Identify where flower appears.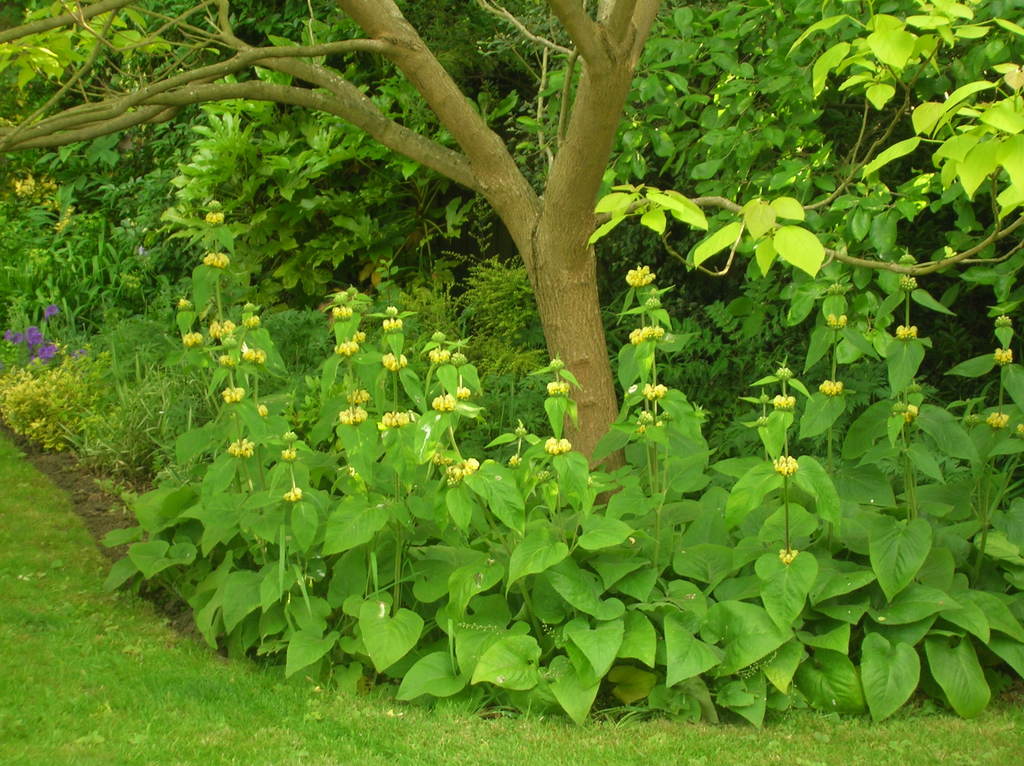
Appears at locate(284, 450, 301, 465).
